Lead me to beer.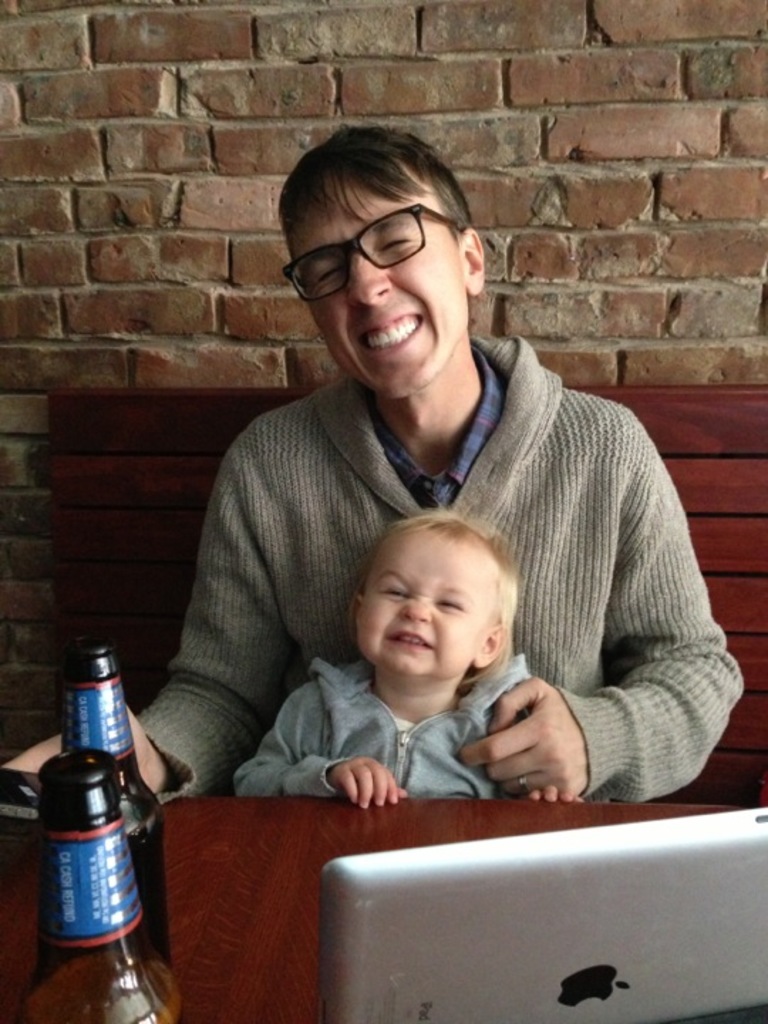
Lead to locate(7, 742, 171, 1023).
